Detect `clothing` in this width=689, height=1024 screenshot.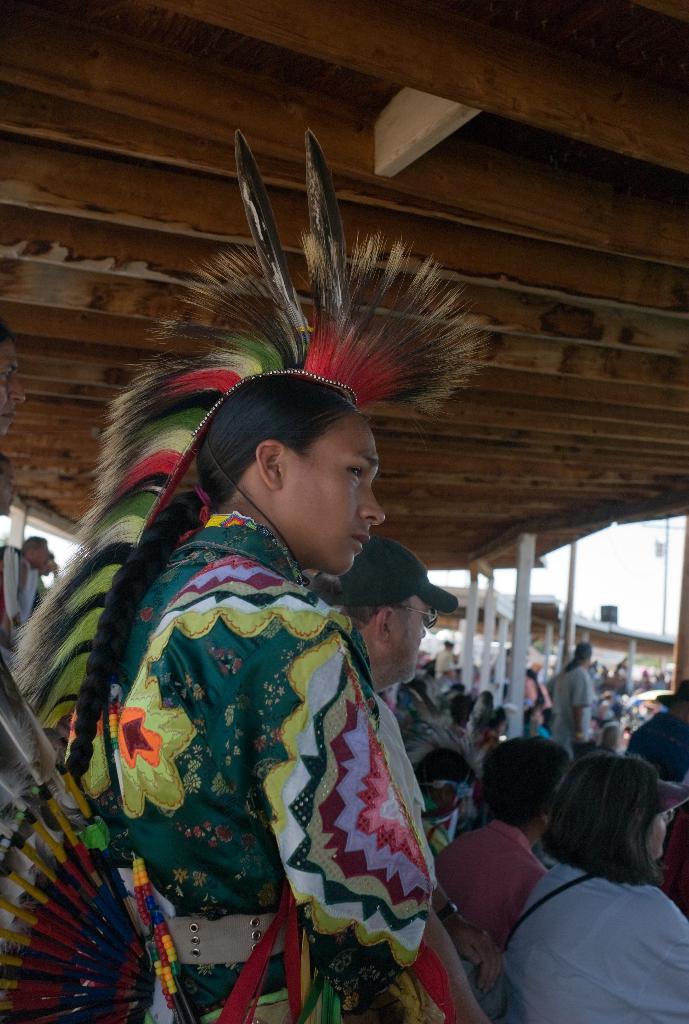
Detection: [left=492, top=869, right=688, bottom=1023].
